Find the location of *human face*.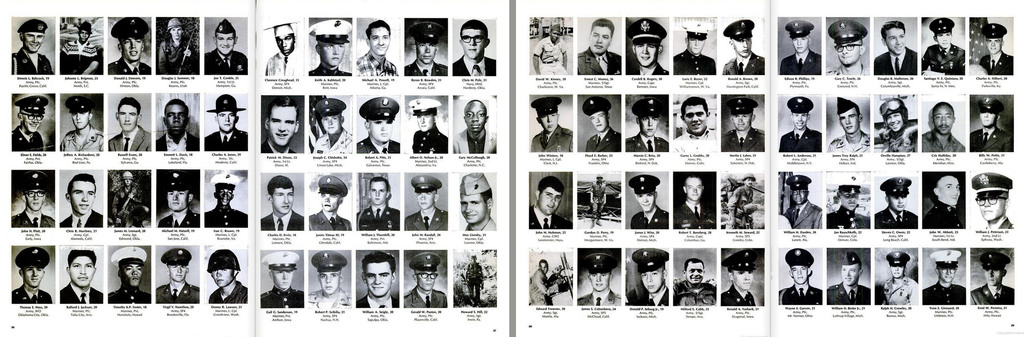
Location: bbox=(20, 113, 40, 130).
